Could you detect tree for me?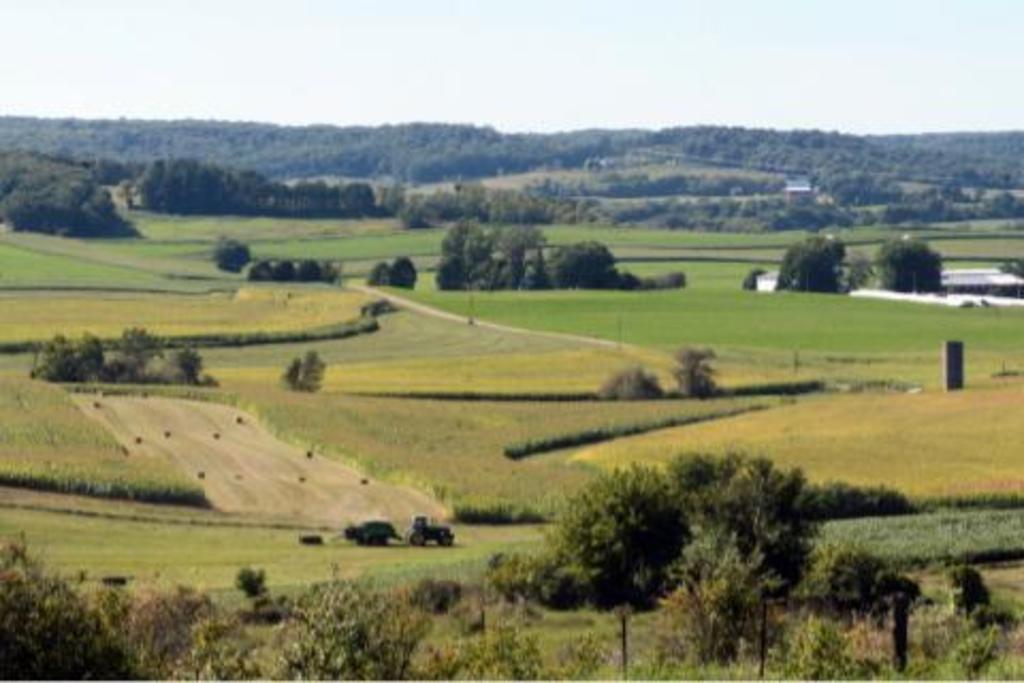
Detection result: box(365, 256, 416, 290).
